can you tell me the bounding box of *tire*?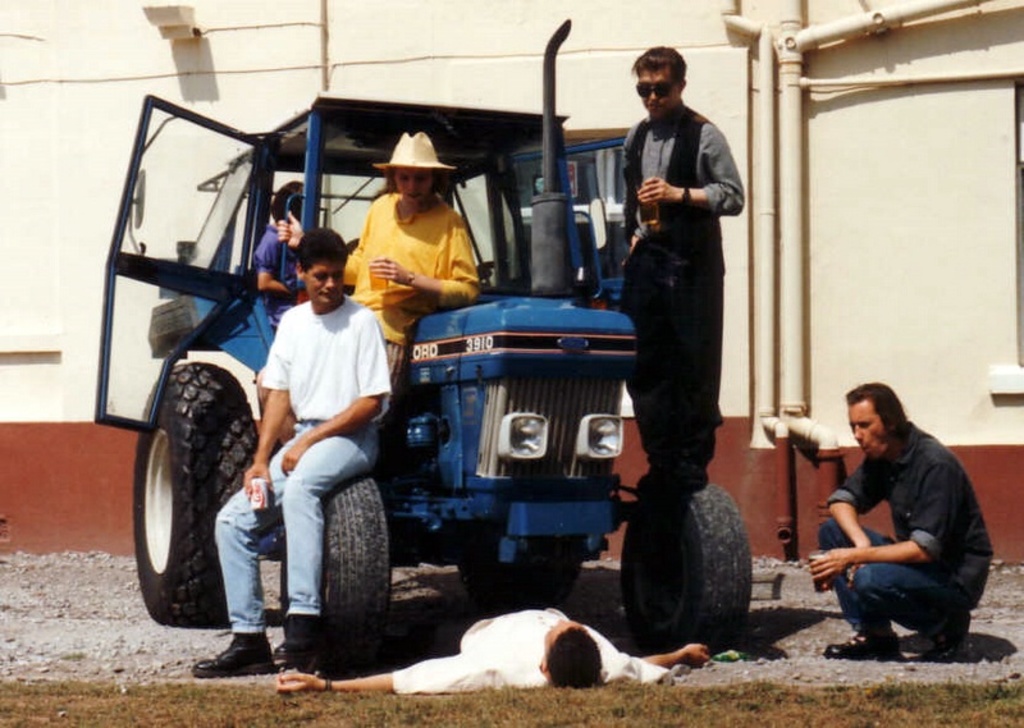
select_region(278, 476, 393, 665).
